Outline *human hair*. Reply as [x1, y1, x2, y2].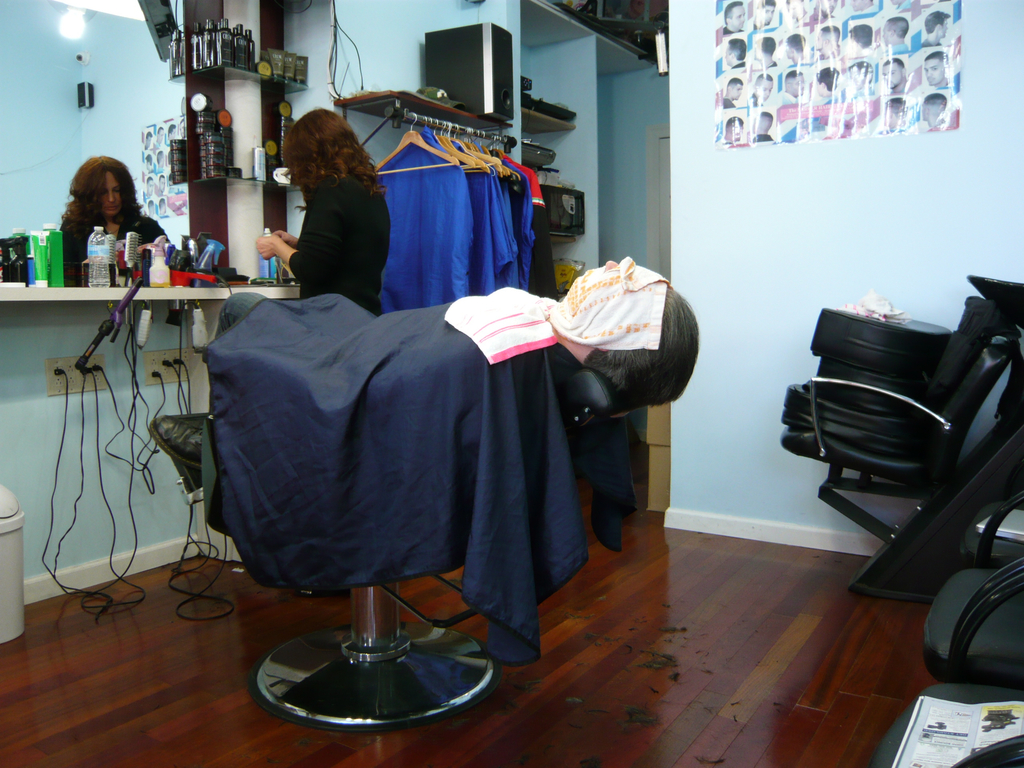
[883, 97, 906, 120].
